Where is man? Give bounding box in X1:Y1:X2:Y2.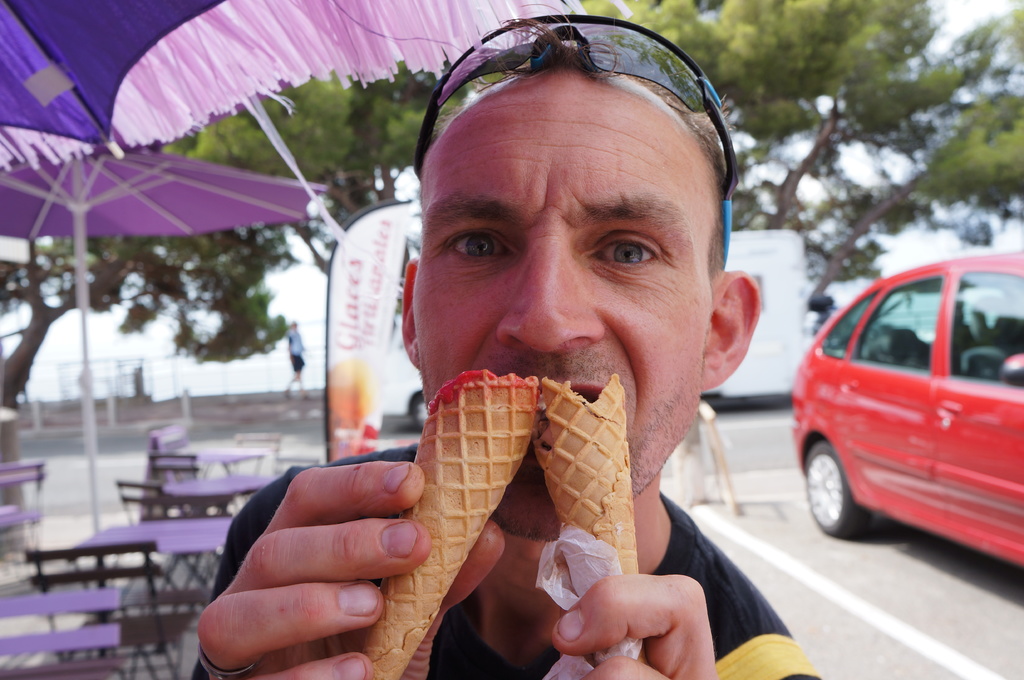
180:3:808:679.
